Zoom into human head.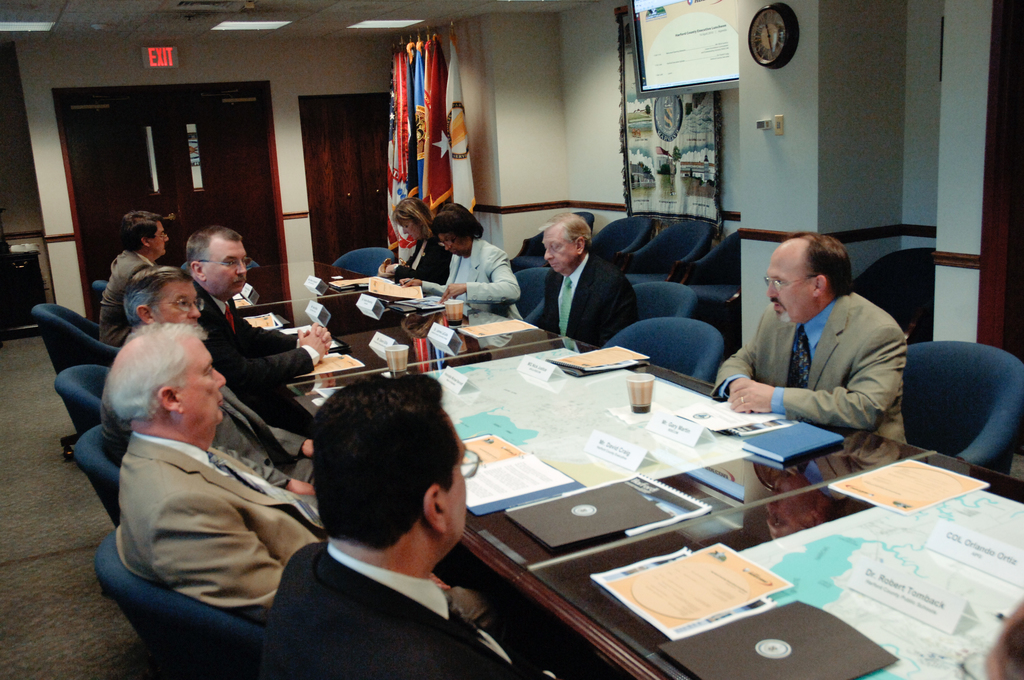
Zoom target: left=308, top=372, right=468, bottom=548.
